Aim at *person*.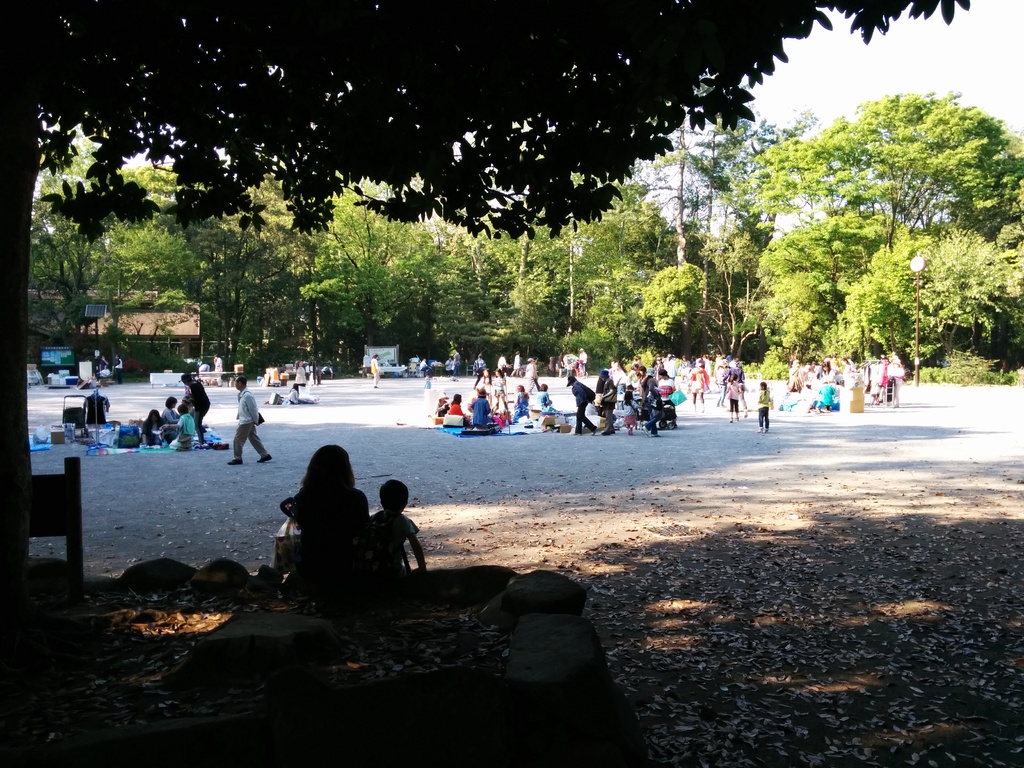
Aimed at crop(278, 445, 400, 608).
